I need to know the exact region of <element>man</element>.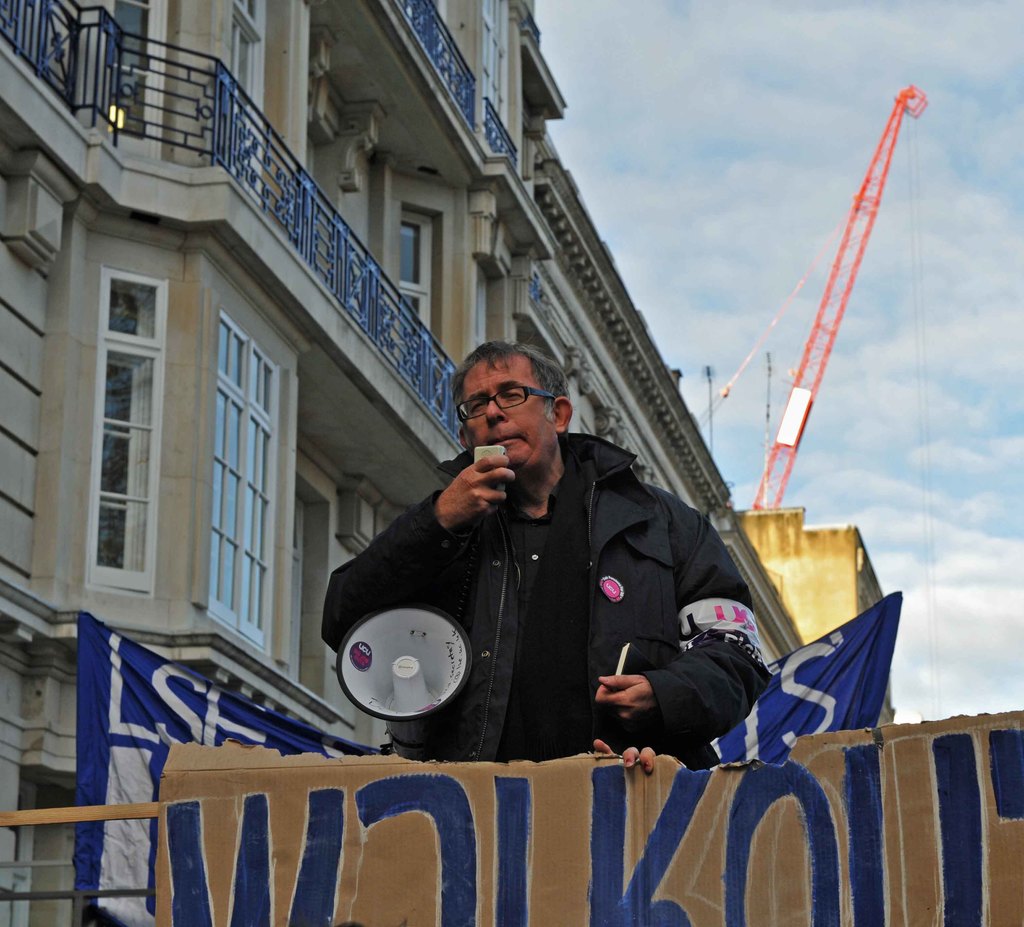
Region: 335 323 765 806.
